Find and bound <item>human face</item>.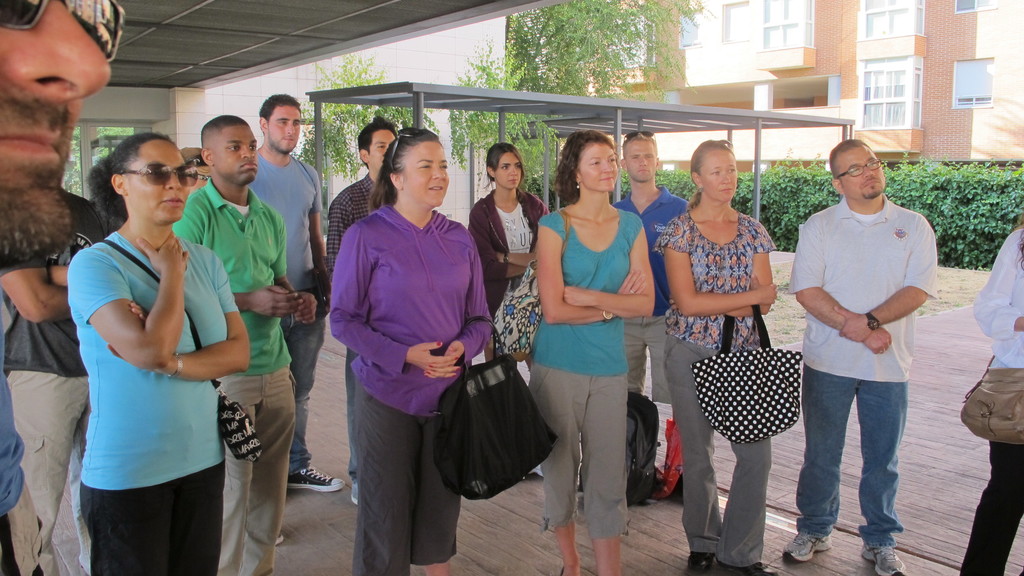
Bound: <bbox>266, 99, 305, 151</bbox>.
